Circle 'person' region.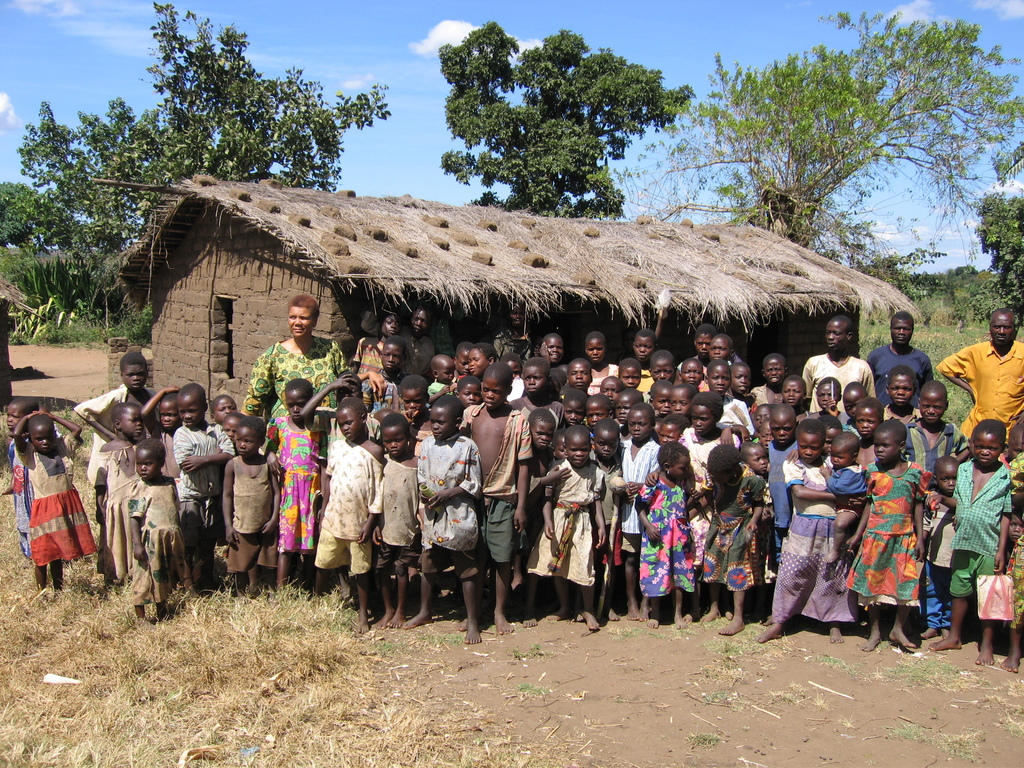
Region: {"x1": 613, "y1": 358, "x2": 646, "y2": 391}.
